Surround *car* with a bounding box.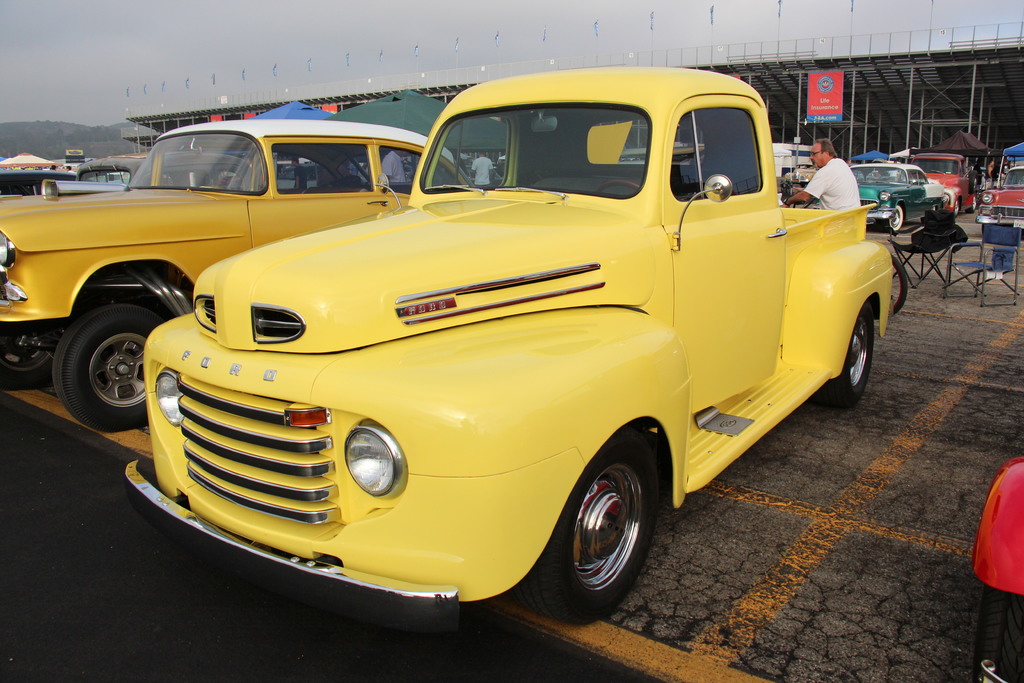
crop(972, 449, 1023, 682).
